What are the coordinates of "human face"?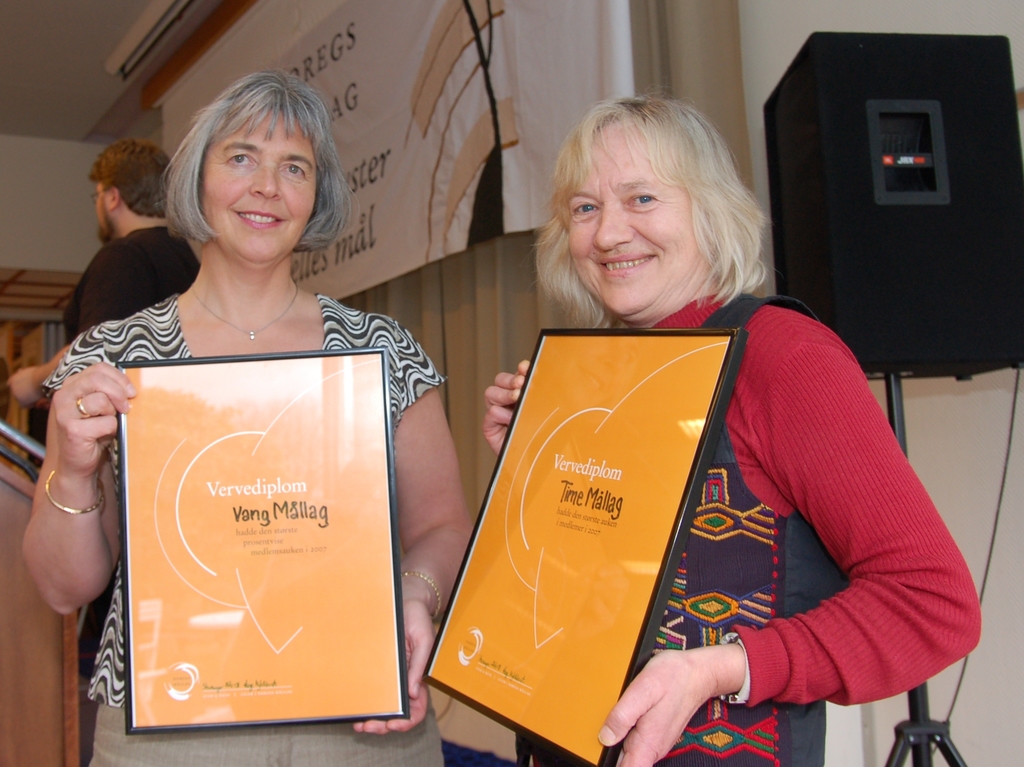
(left=93, top=181, right=110, bottom=241).
